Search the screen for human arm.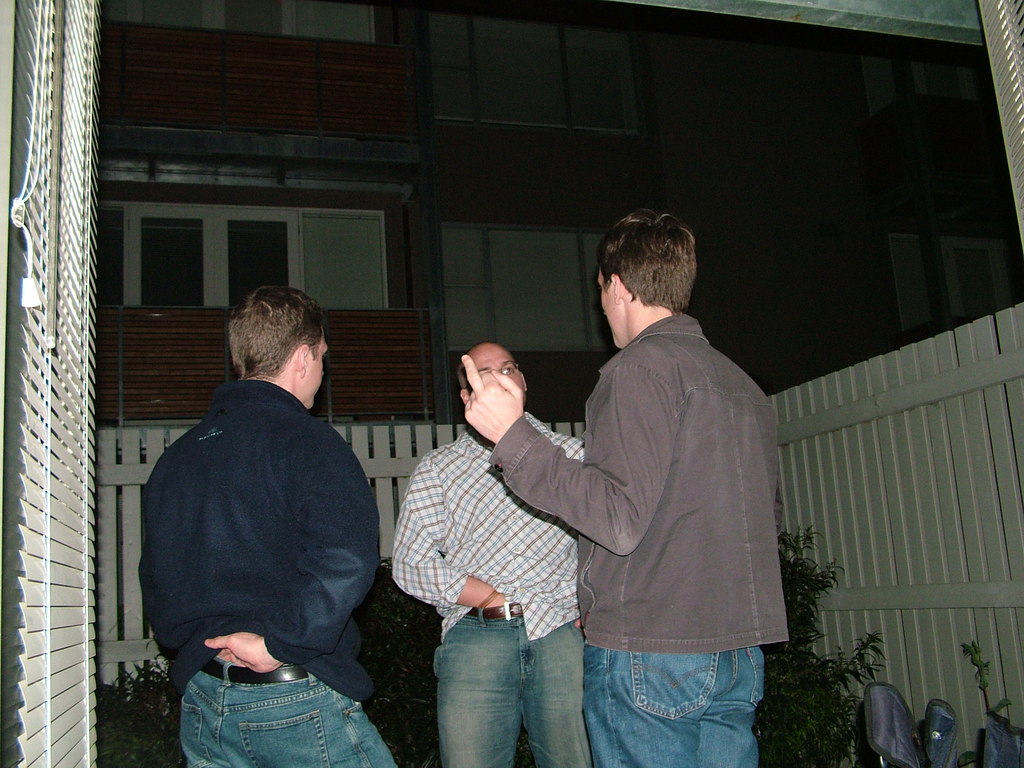
Found at bbox=[388, 454, 525, 615].
